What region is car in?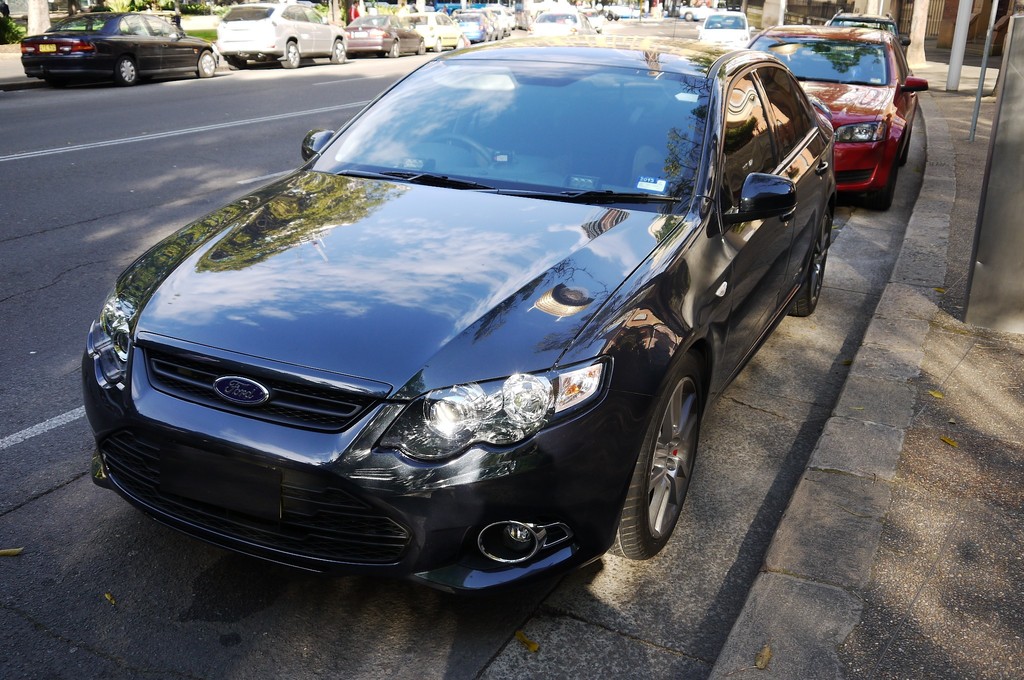
rect(349, 12, 424, 55).
